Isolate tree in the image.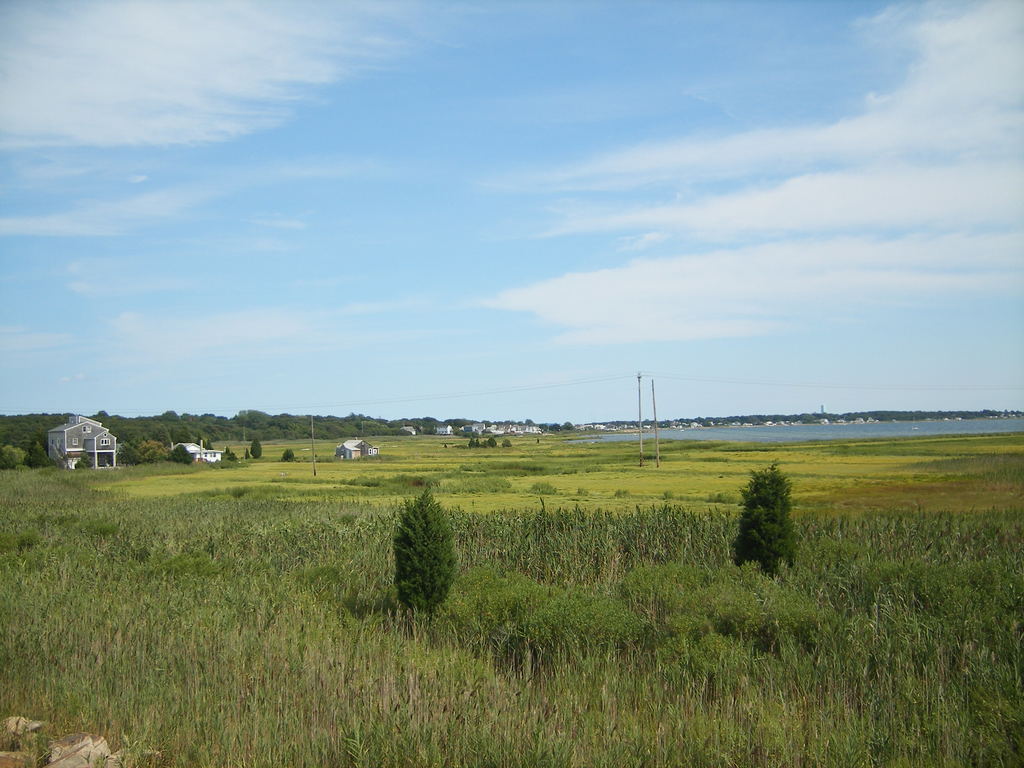
Isolated region: l=24, t=440, r=52, b=470.
